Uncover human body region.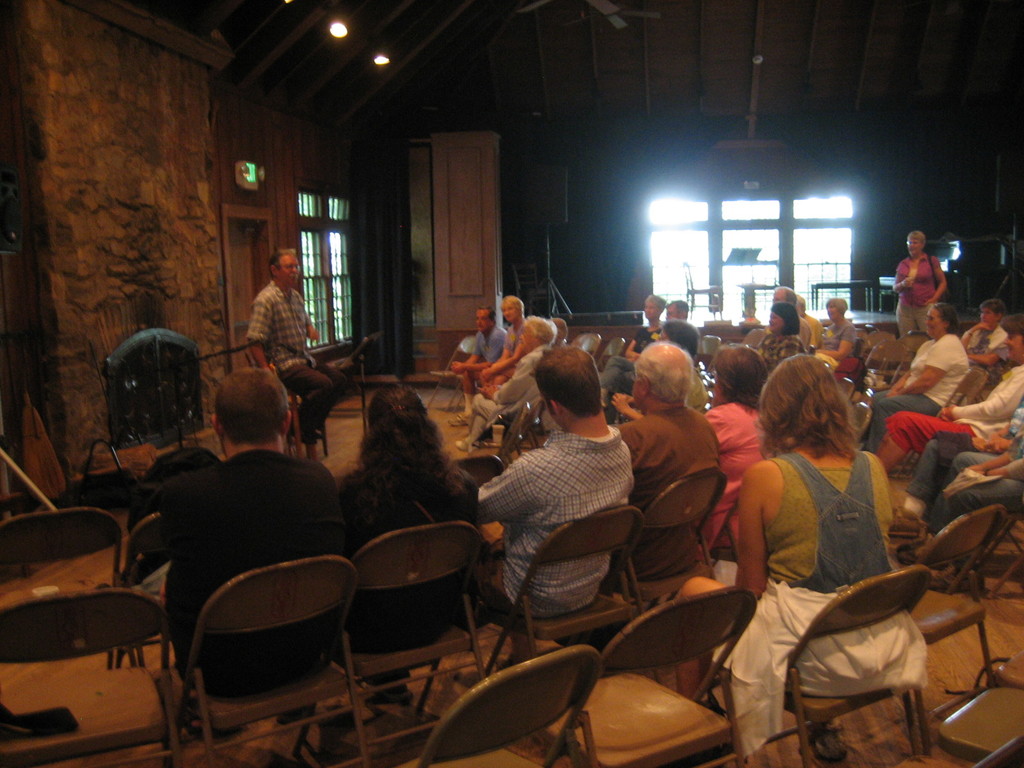
Uncovered: (left=458, top=314, right=556, bottom=454).
